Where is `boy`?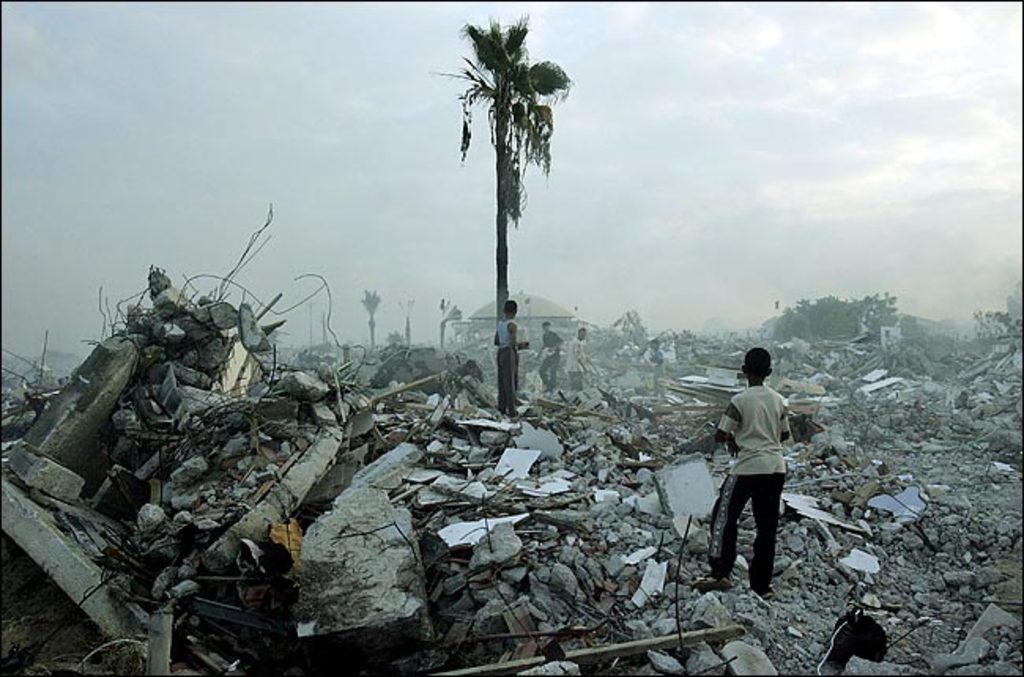
490/305/528/416.
